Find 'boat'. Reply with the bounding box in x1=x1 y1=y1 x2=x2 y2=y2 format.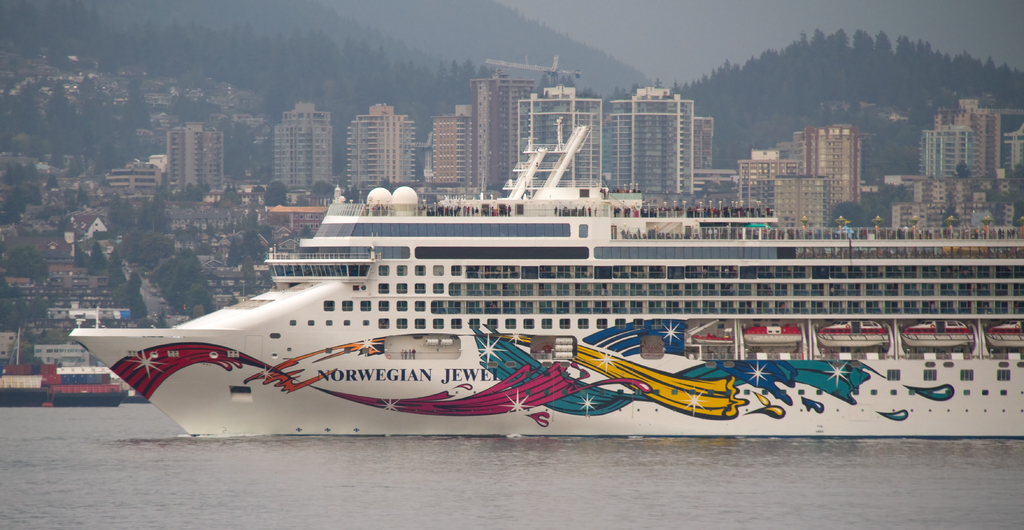
x1=0 y1=332 x2=137 y2=411.
